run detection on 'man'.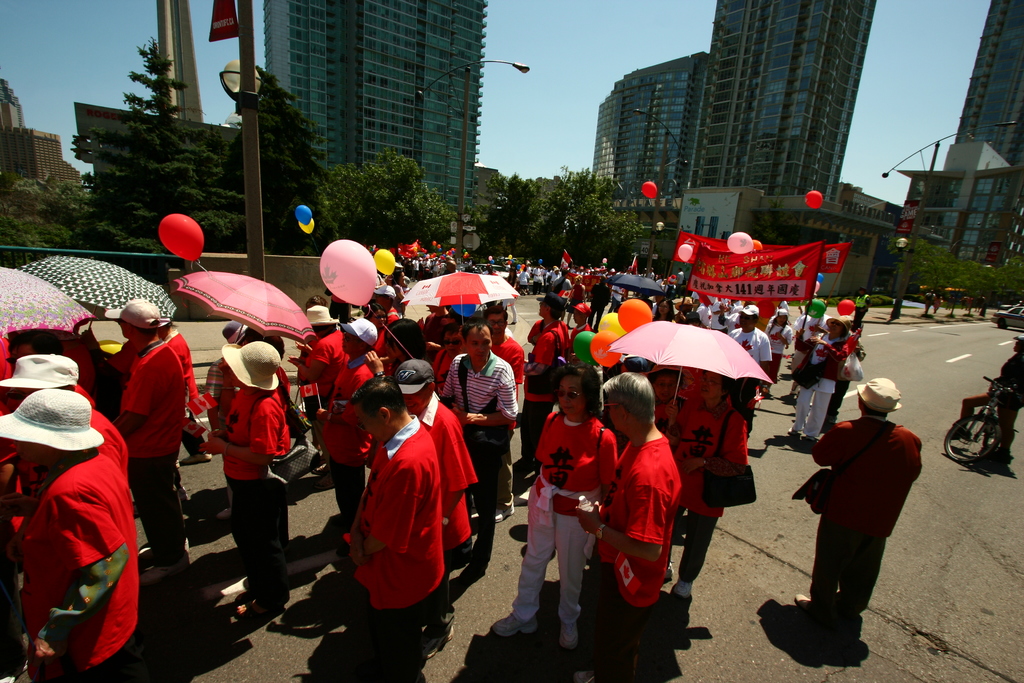
Result: <region>673, 296, 696, 327</region>.
